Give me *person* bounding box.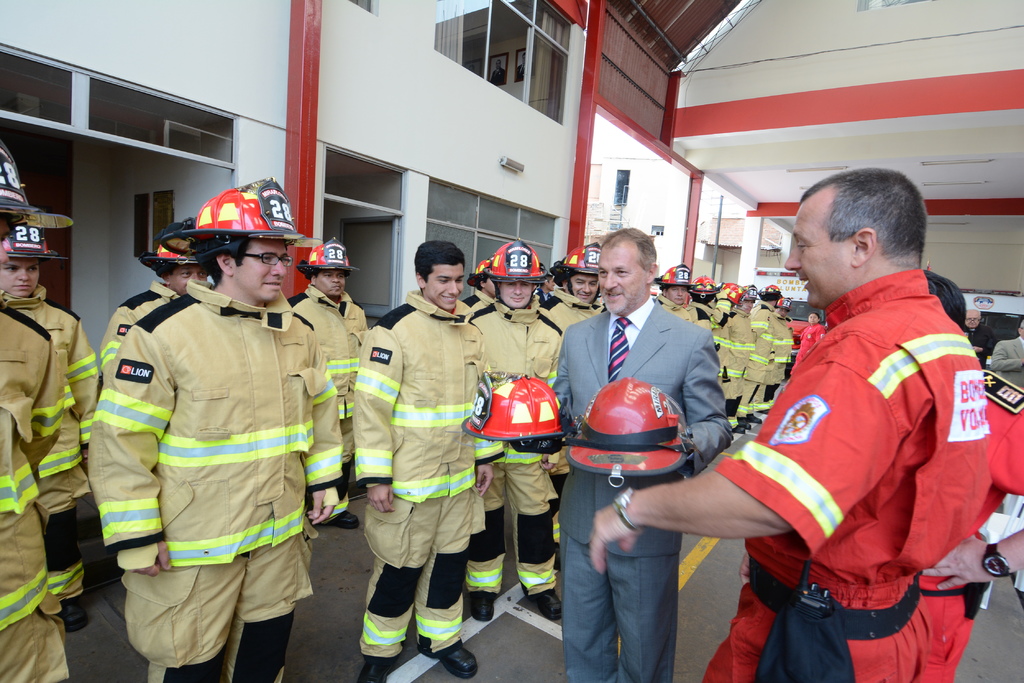
{"left": 962, "top": 298, "right": 989, "bottom": 361}.
